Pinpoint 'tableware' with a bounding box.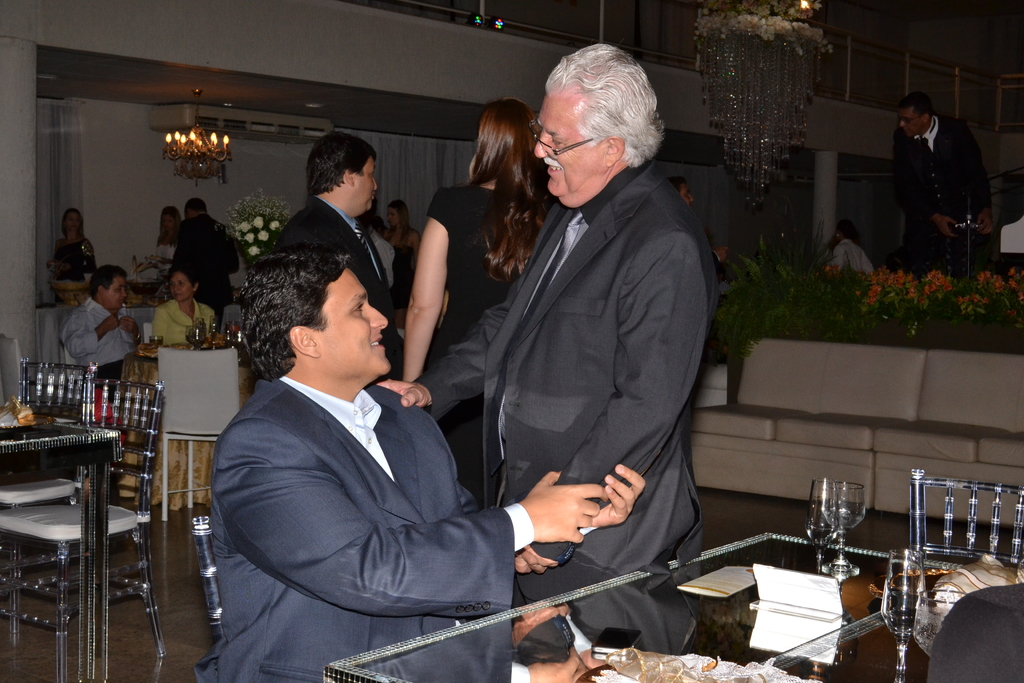
detection(805, 478, 843, 565).
